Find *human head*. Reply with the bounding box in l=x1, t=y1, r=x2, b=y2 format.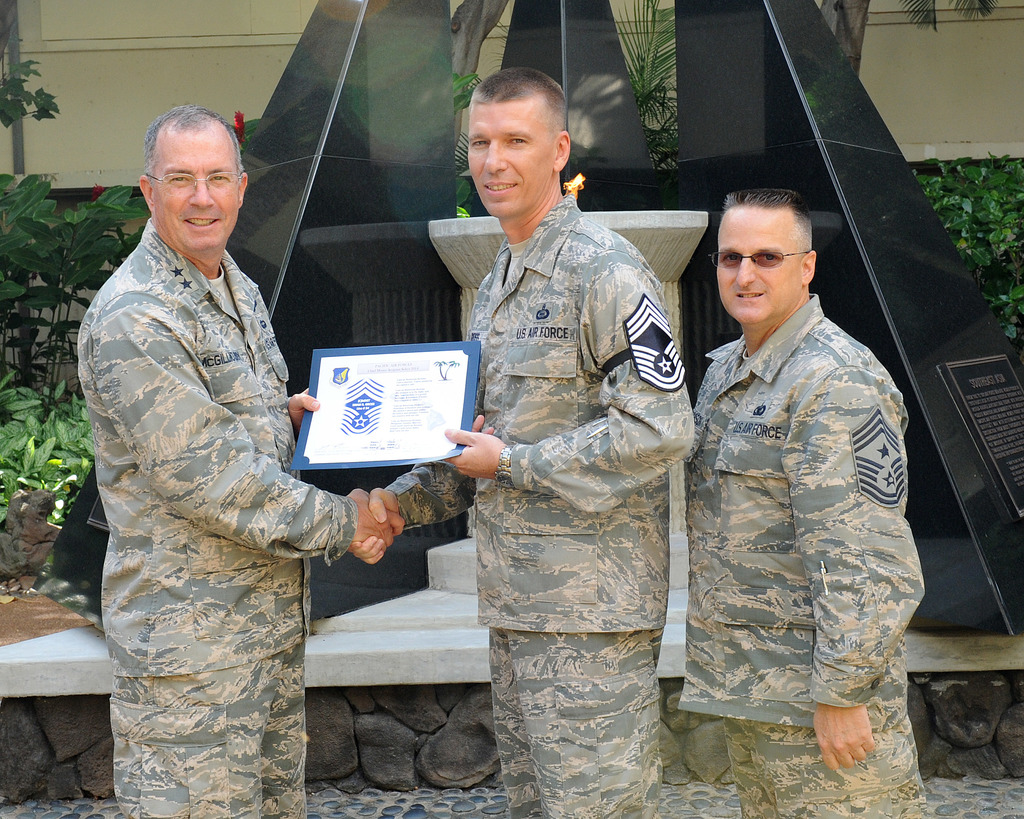
l=714, t=190, r=818, b=325.
